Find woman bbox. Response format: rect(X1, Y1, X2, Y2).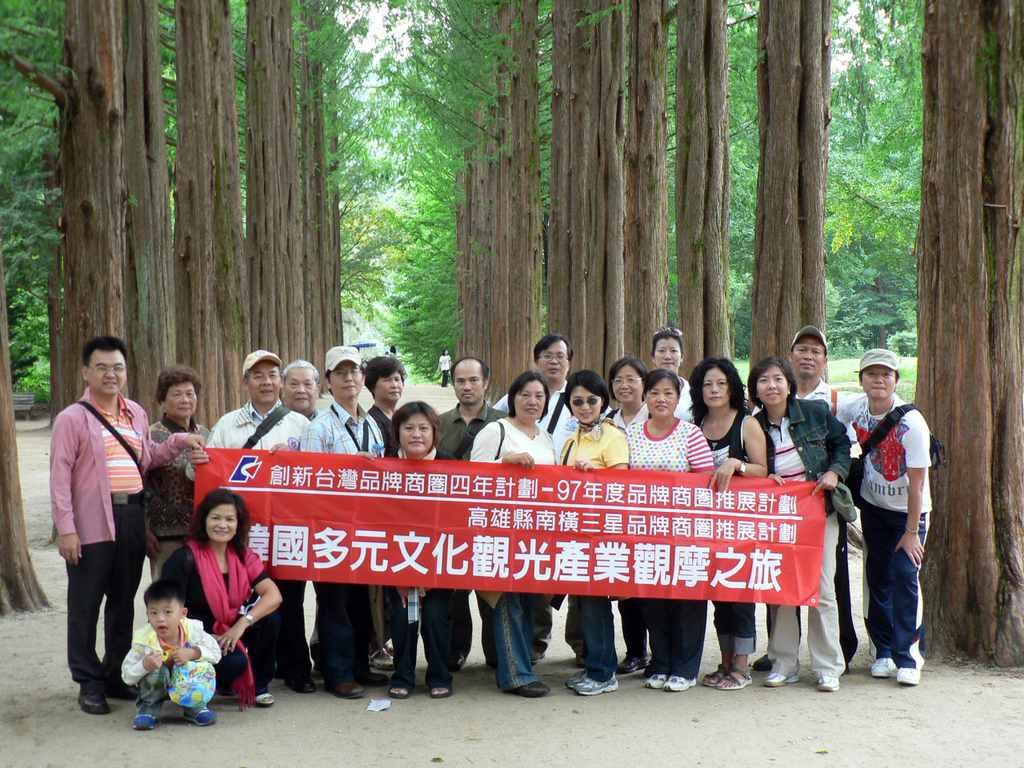
rect(362, 355, 410, 450).
